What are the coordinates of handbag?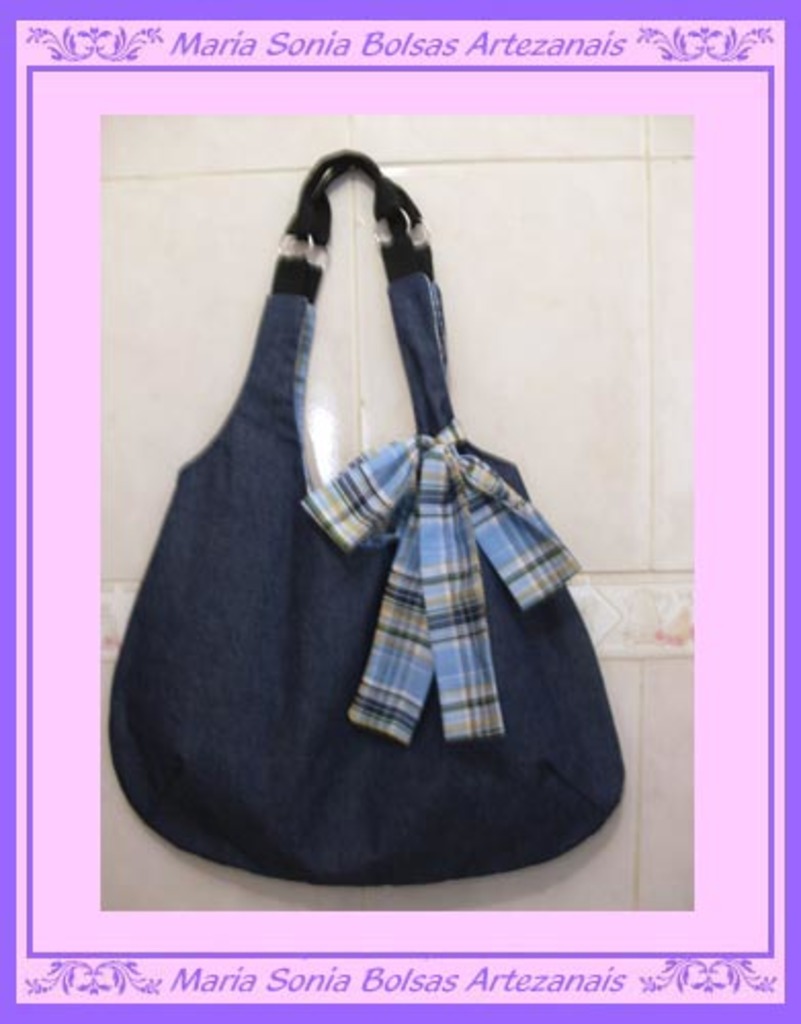
x1=107 y1=145 x2=625 y2=891.
